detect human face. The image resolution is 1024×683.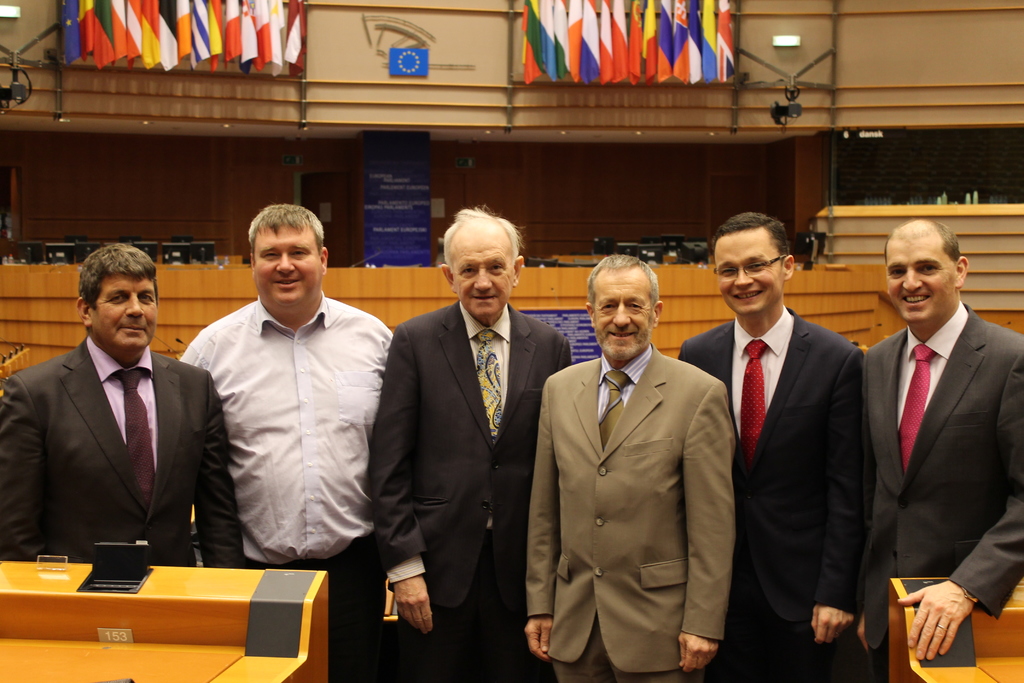
(103, 277, 154, 355).
